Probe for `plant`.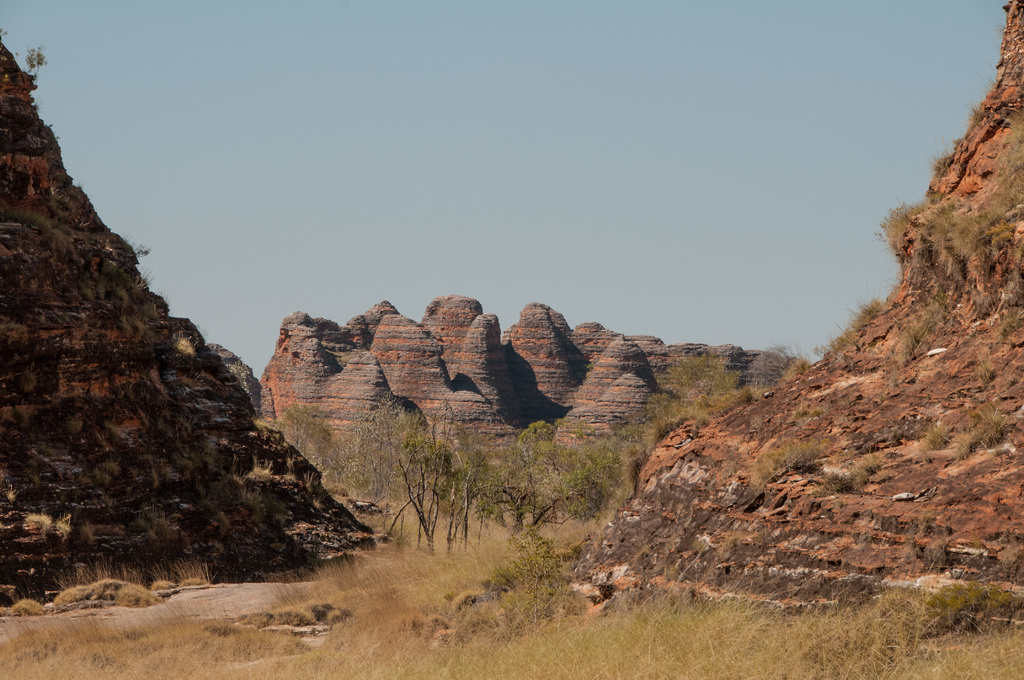
Probe result: x1=126, y1=236, x2=152, y2=264.
